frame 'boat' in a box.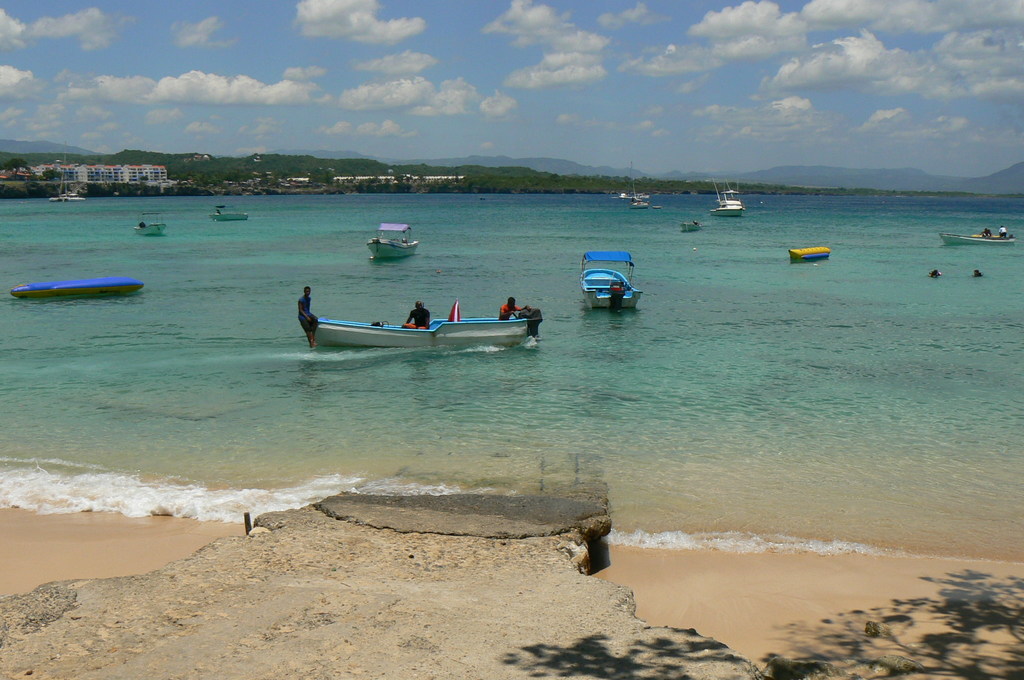
l=47, t=141, r=86, b=203.
